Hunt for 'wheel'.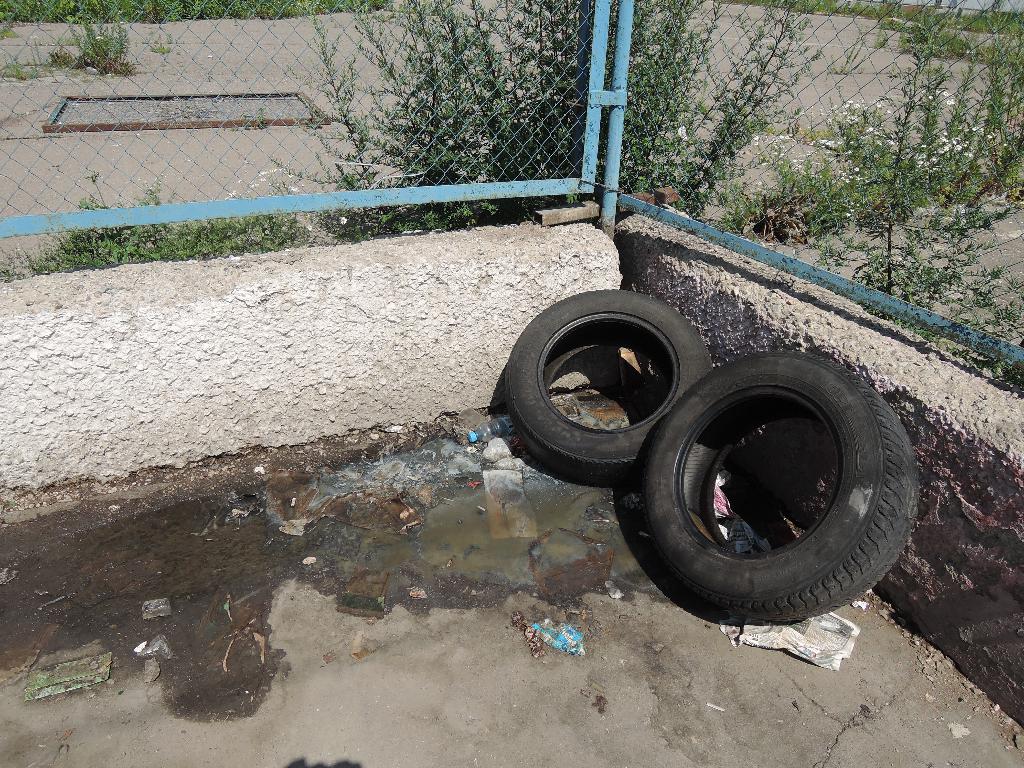
Hunted down at (637,358,921,630).
